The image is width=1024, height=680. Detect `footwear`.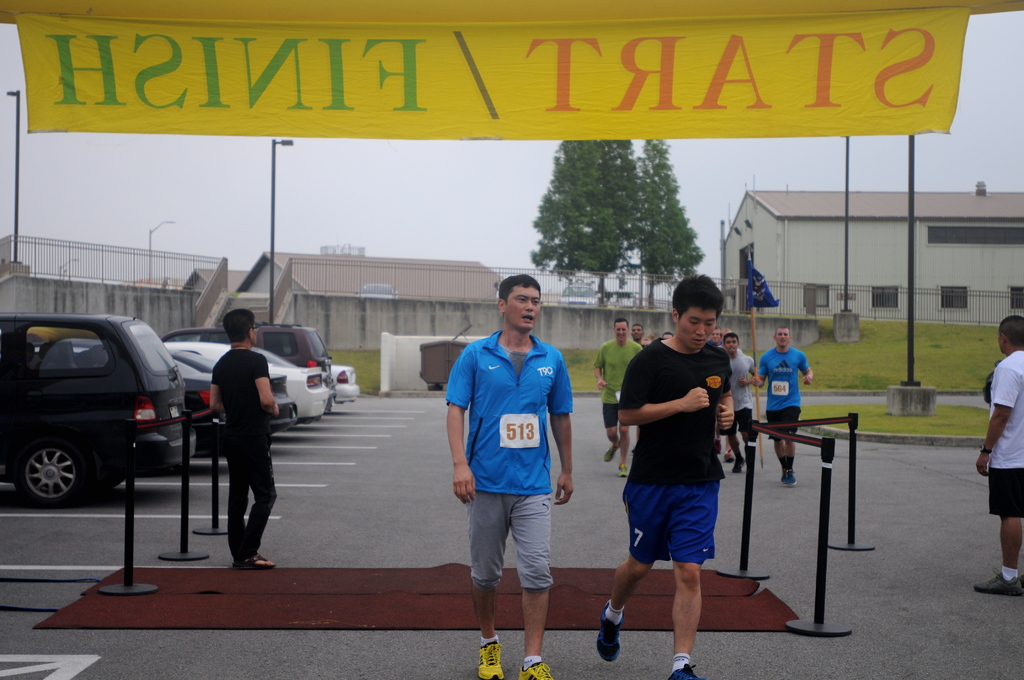
Detection: [x1=478, y1=642, x2=504, y2=679].
